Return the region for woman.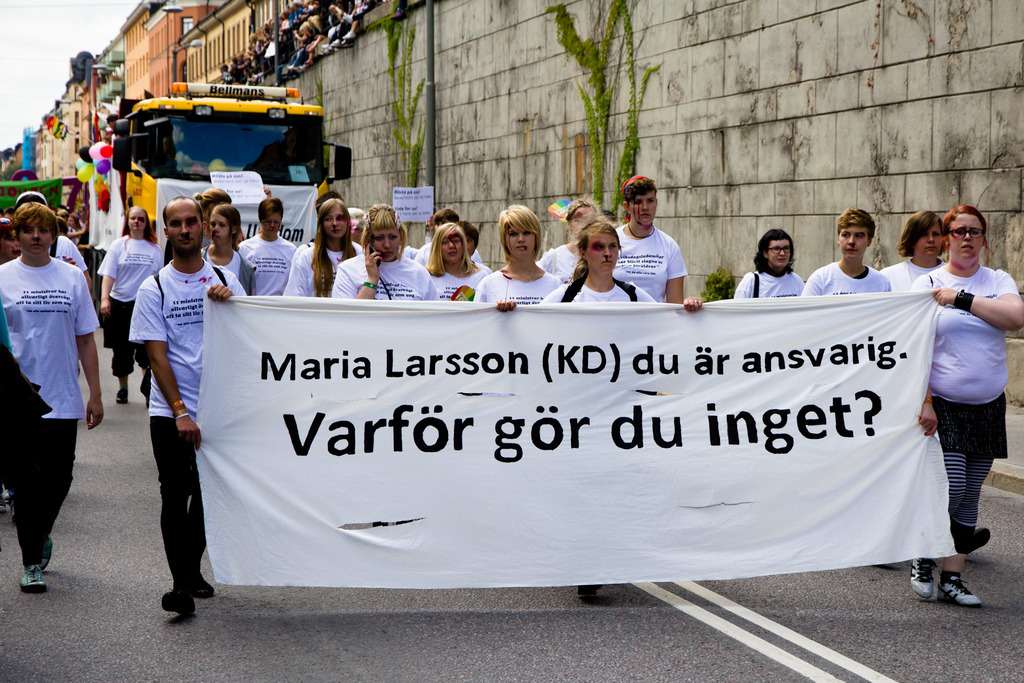
x1=328 y1=202 x2=440 y2=310.
